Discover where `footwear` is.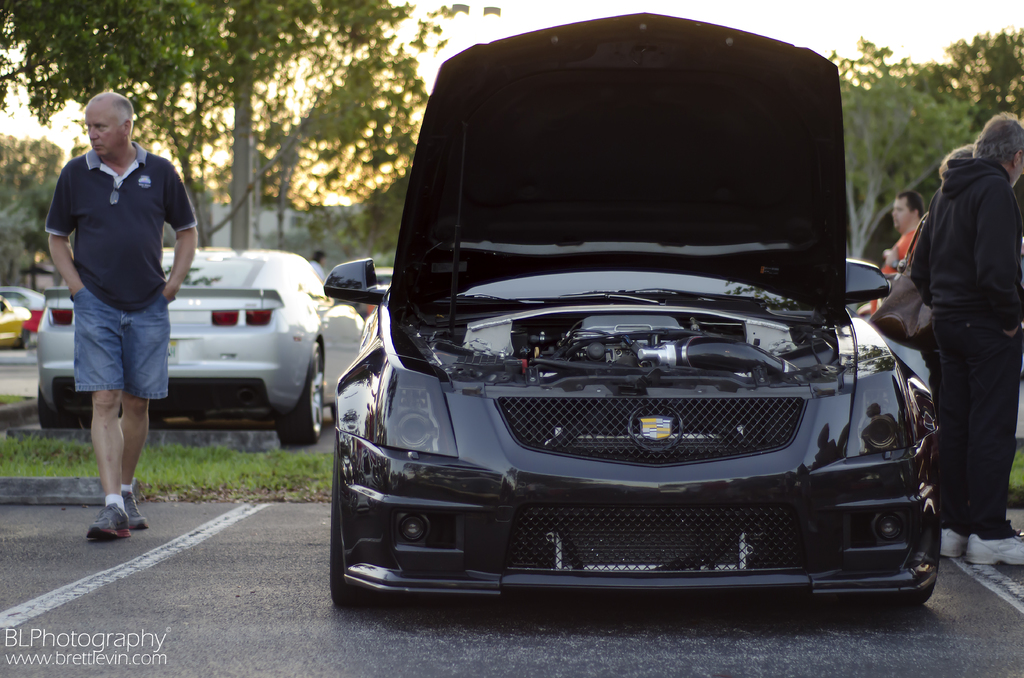
Discovered at (x1=77, y1=492, x2=134, y2=549).
